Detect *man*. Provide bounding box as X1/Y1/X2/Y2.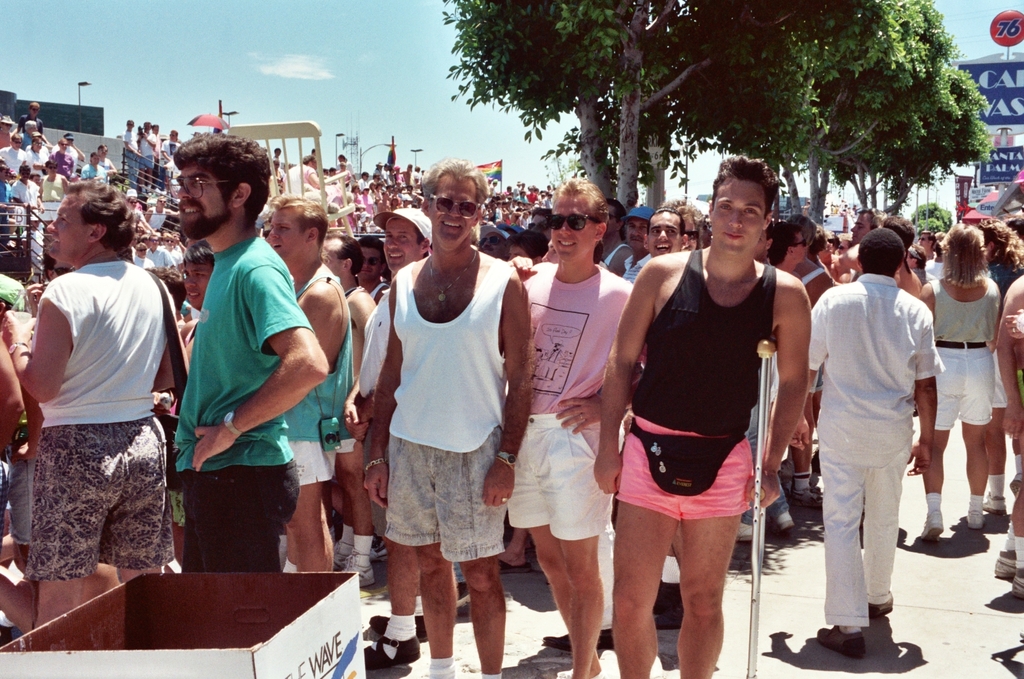
591/152/810/678.
